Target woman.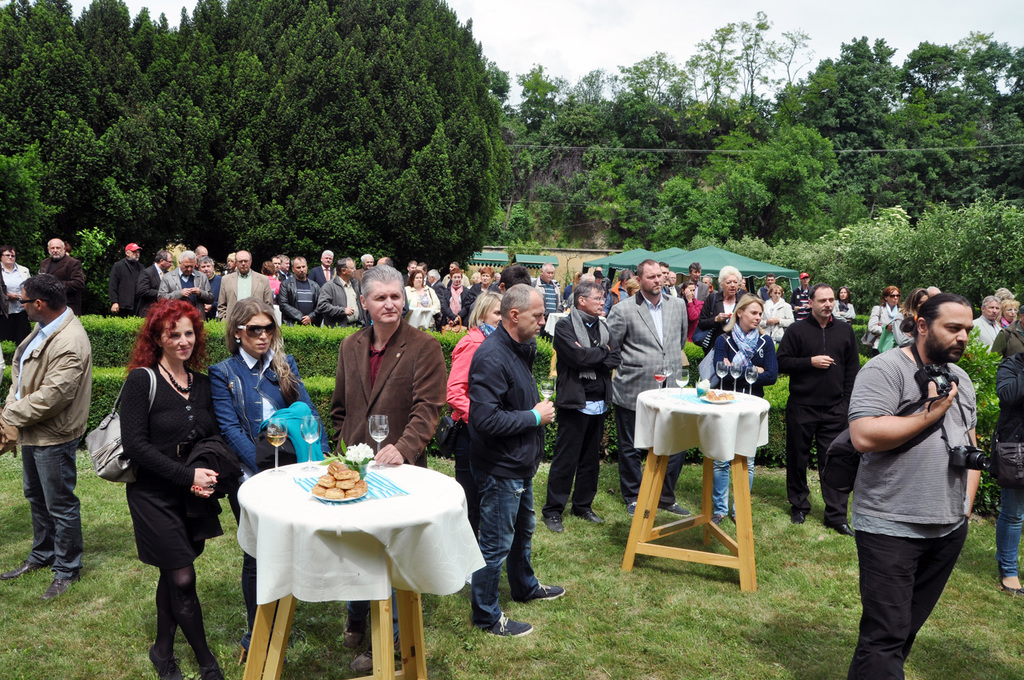
Target region: {"x1": 890, "y1": 287, "x2": 931, "y2": 349}.
